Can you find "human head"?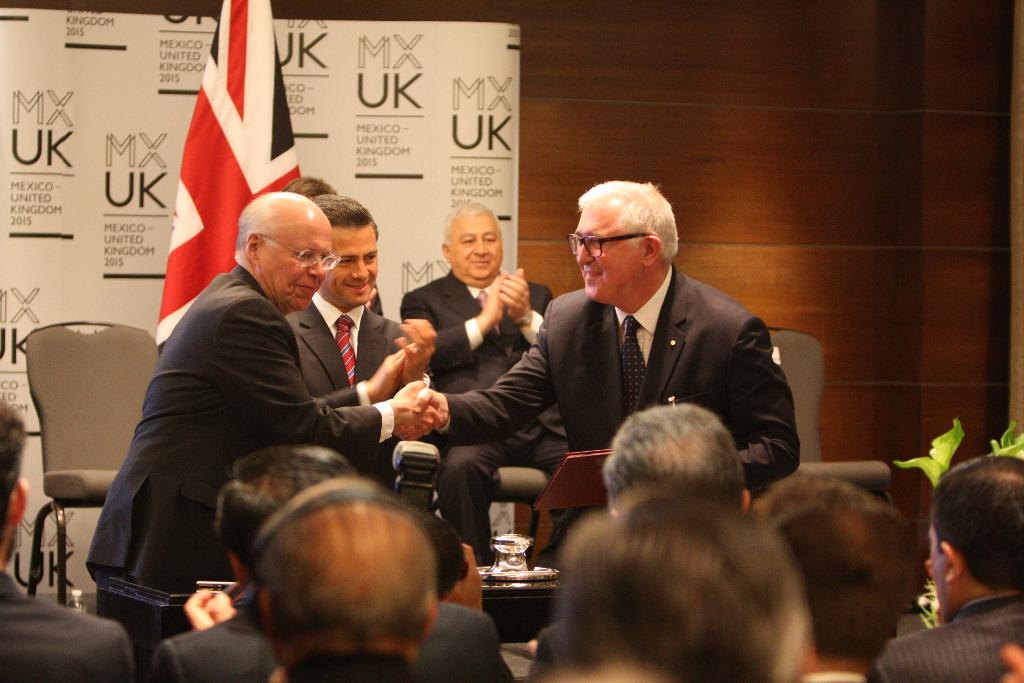
Yes, bounding box: bbox(563, 168, 691, 303).
